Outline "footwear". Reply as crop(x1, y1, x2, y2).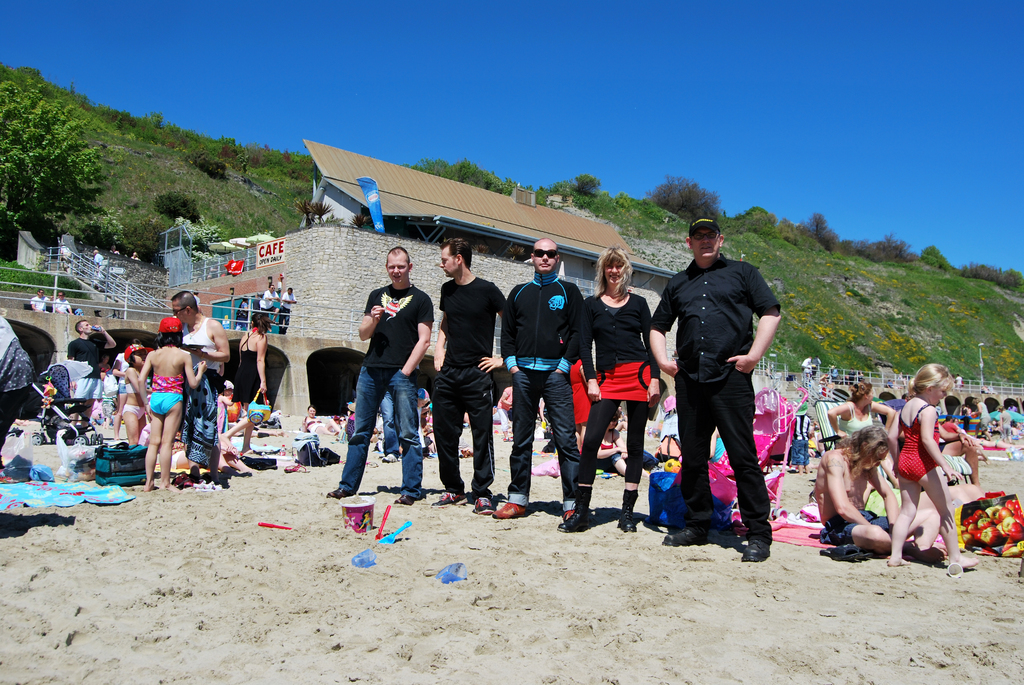
crop(489, 500, 529, 524).
